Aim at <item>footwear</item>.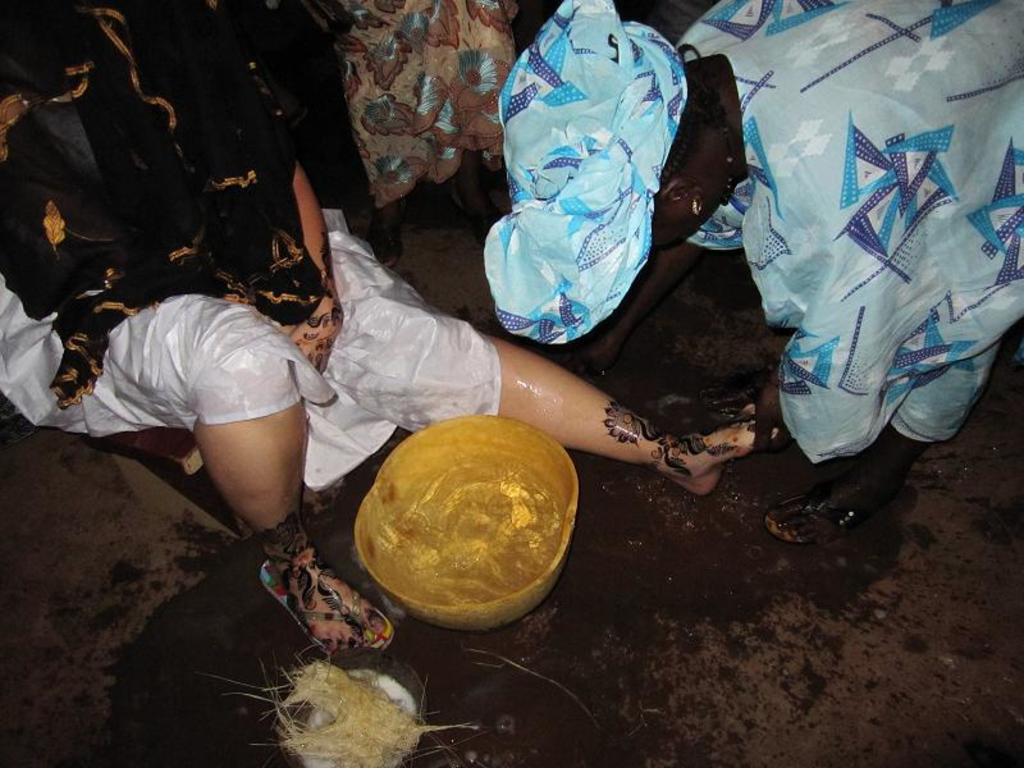
Aimed at 701,371,756,422.
